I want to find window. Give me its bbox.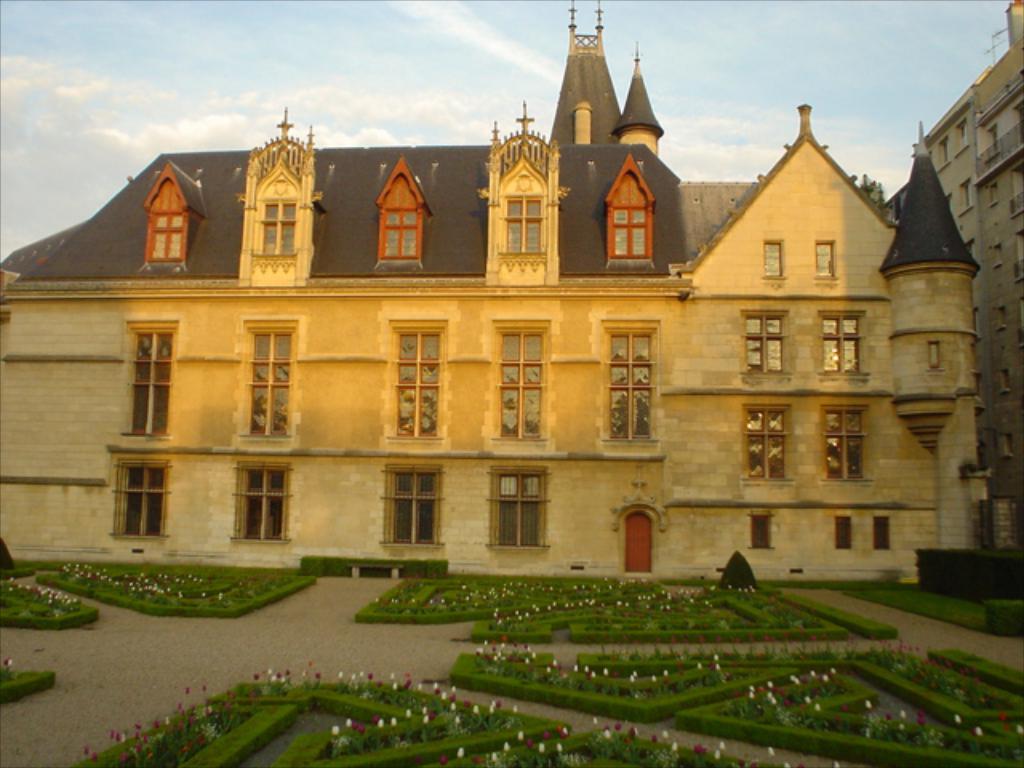
bbox(229, 461, 290, 544).
